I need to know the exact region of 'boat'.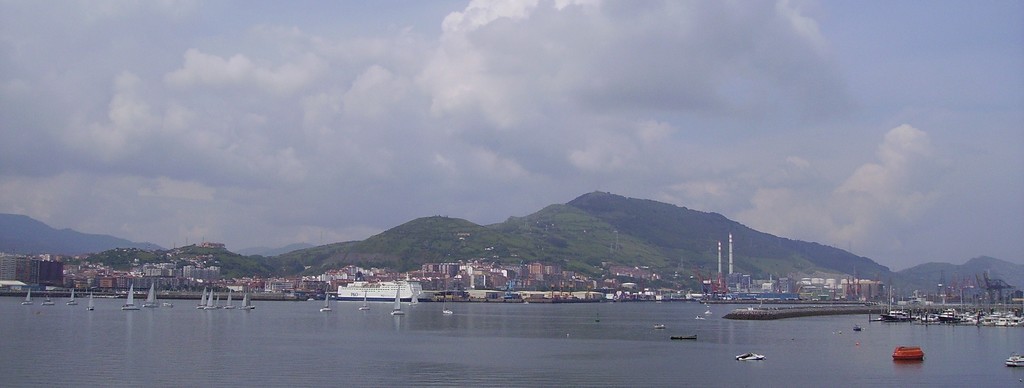
Region: [left=357, top=290, right=378, bottom=312].
